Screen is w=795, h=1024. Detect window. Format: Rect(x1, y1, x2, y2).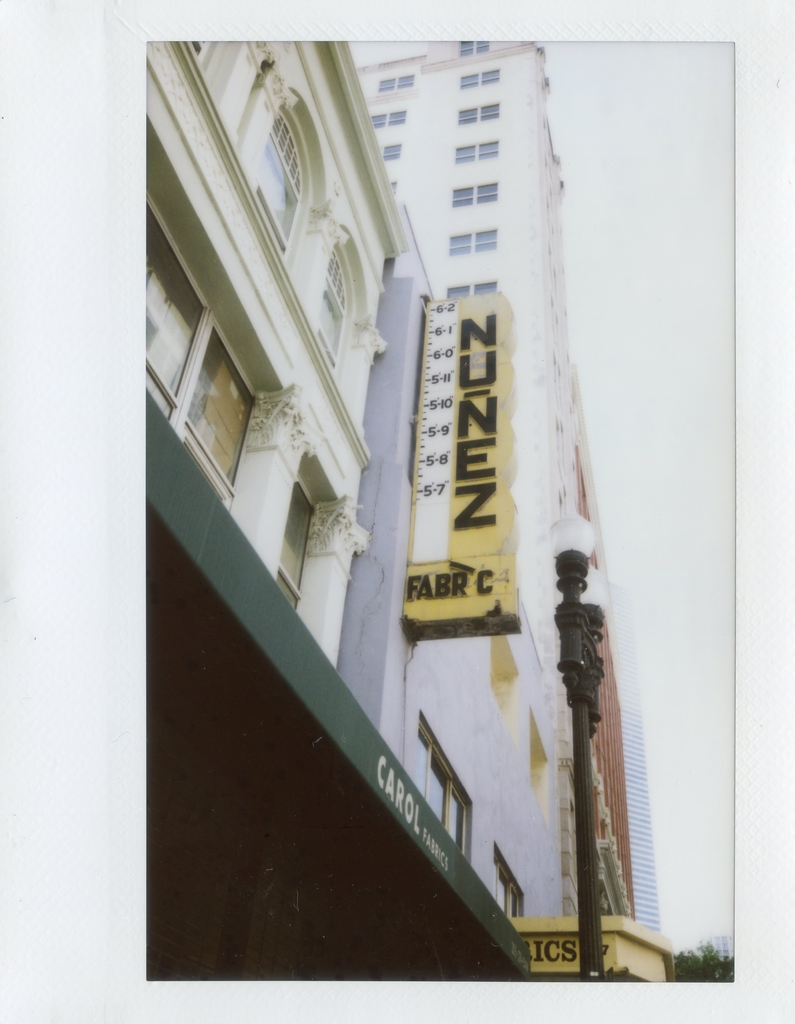
Rect(140, 186, 269, 513).
